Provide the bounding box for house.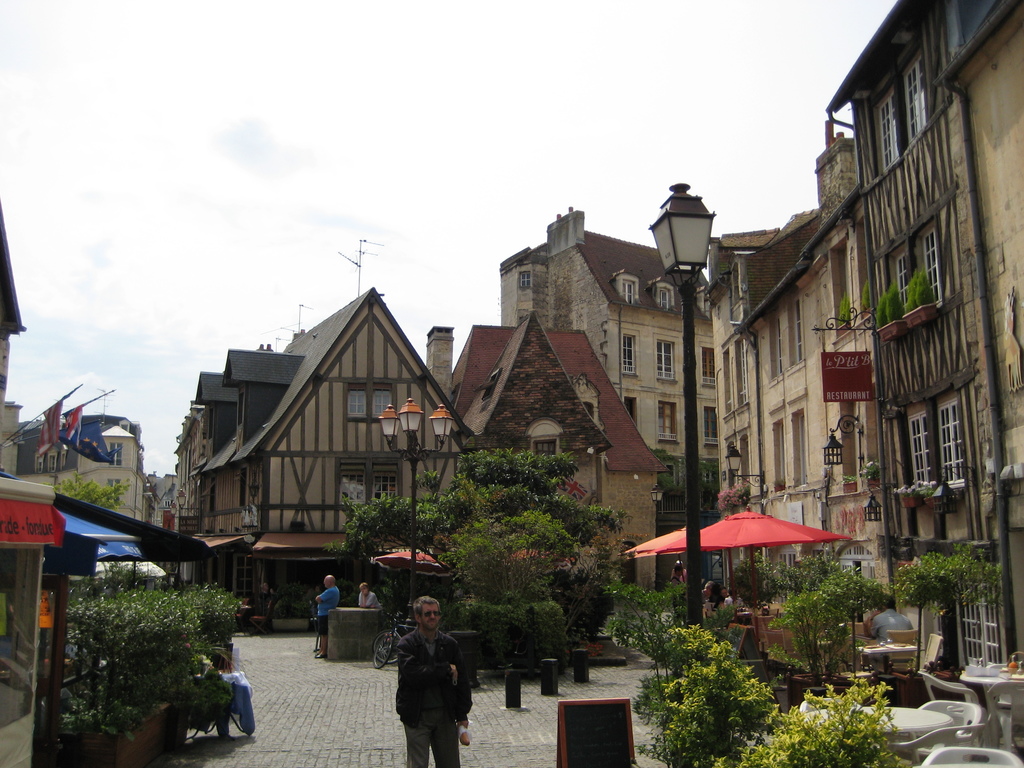
(x1=447, y1=303, x2=687, y2=648).
